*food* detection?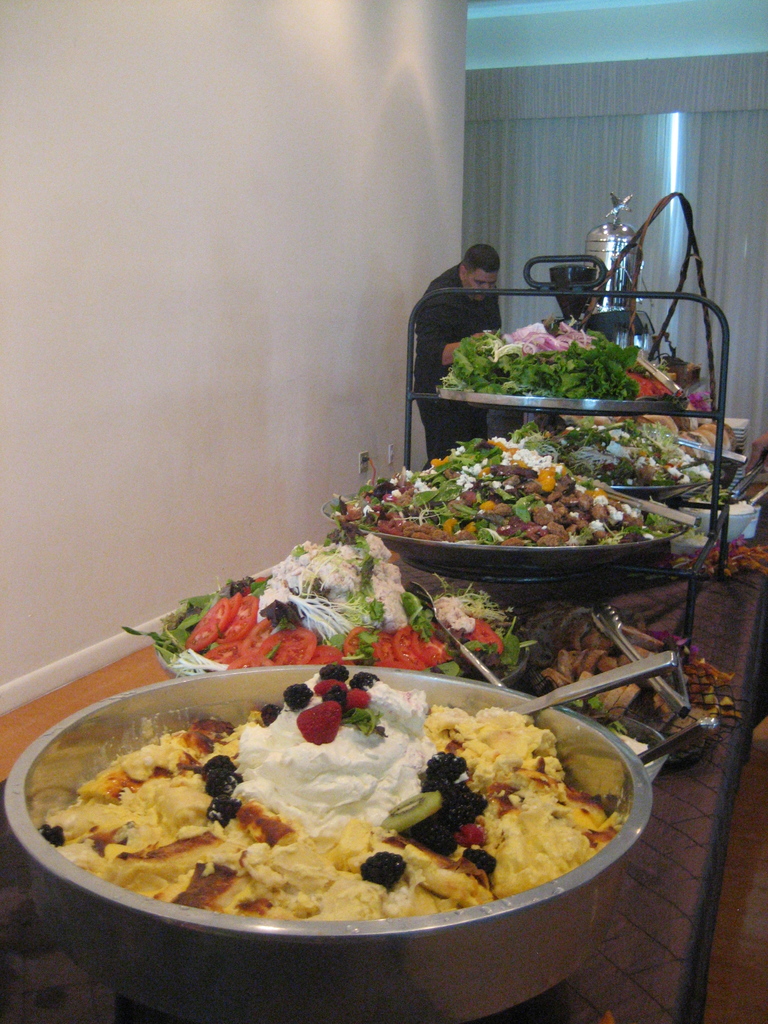
<bbox>525, 614, 762, 760</bbox>
